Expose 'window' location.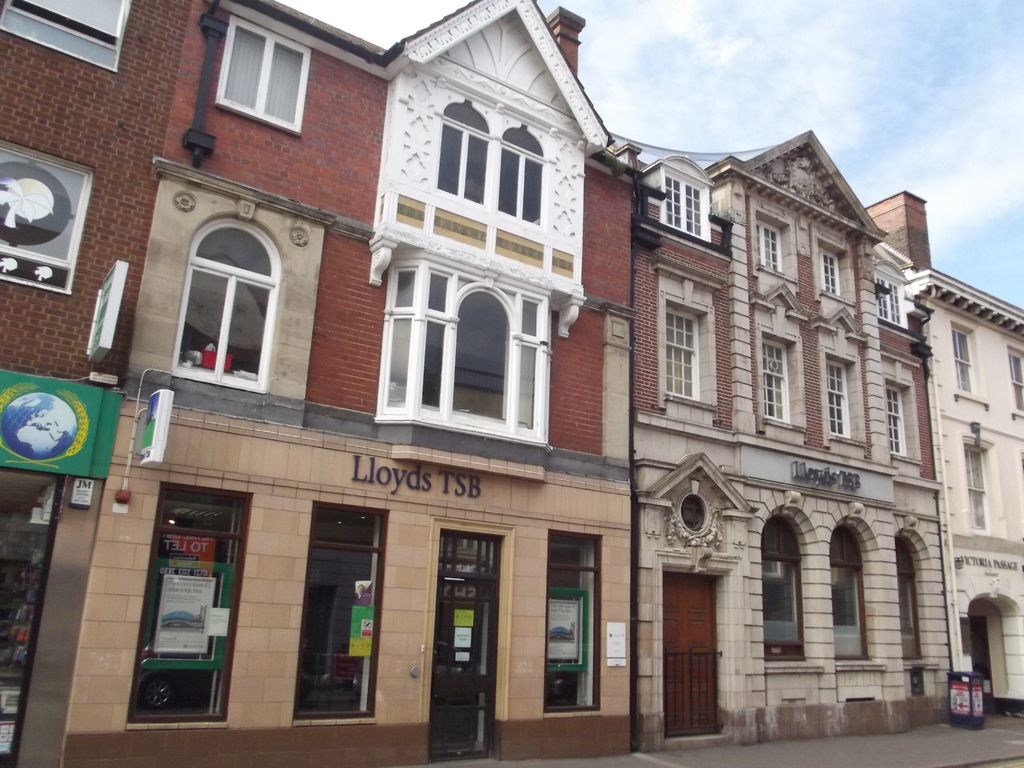
Exposed at select_region(817, 244, 844, 304).
